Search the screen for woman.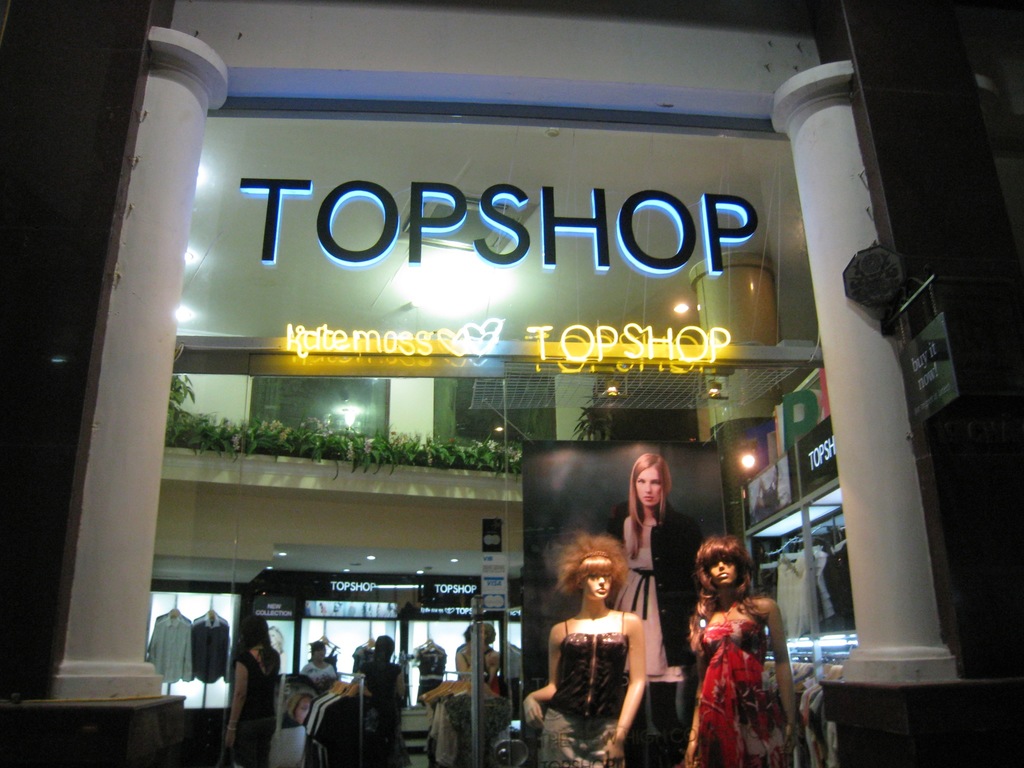
Found at region(223, 613, 279, 767).
